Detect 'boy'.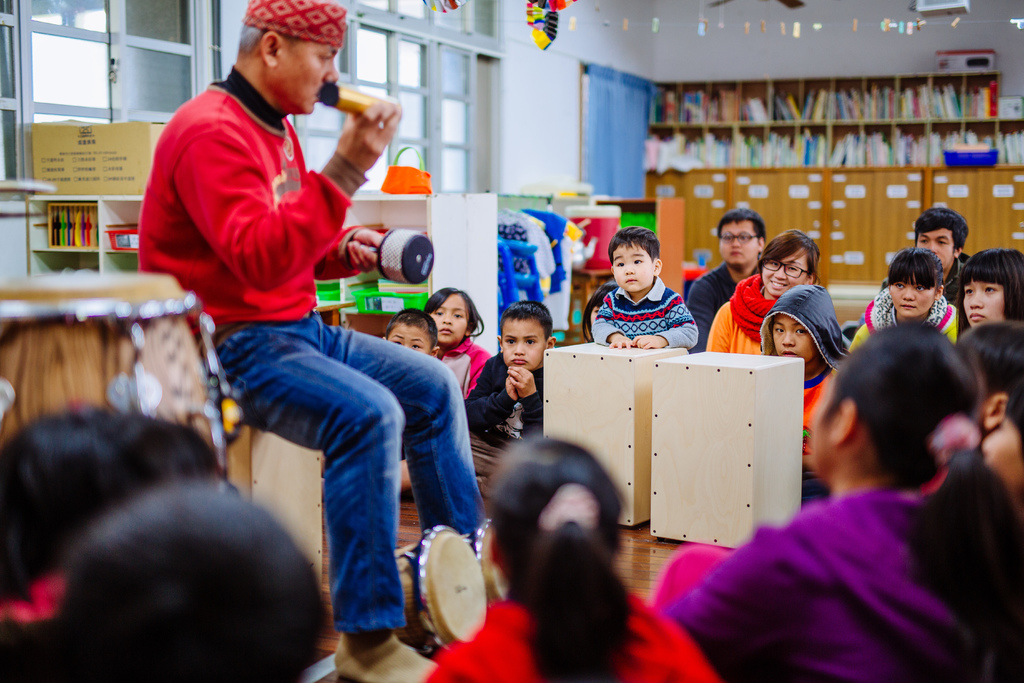
Detected at locate(376, 306, 447, 360).
